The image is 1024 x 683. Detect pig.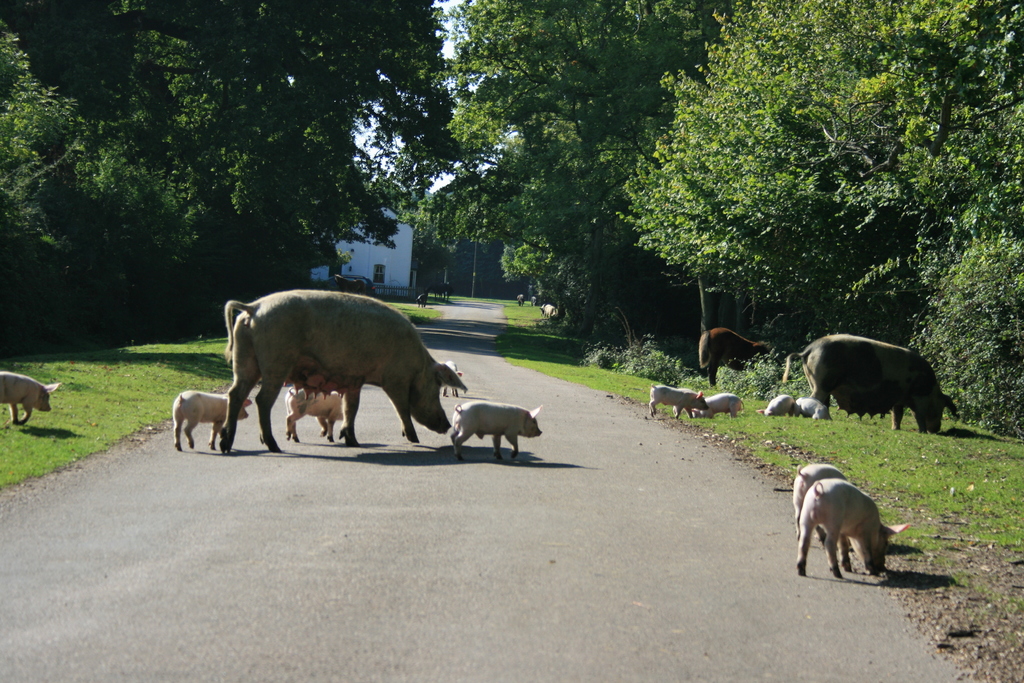
Detection: 698 329 785 388.
